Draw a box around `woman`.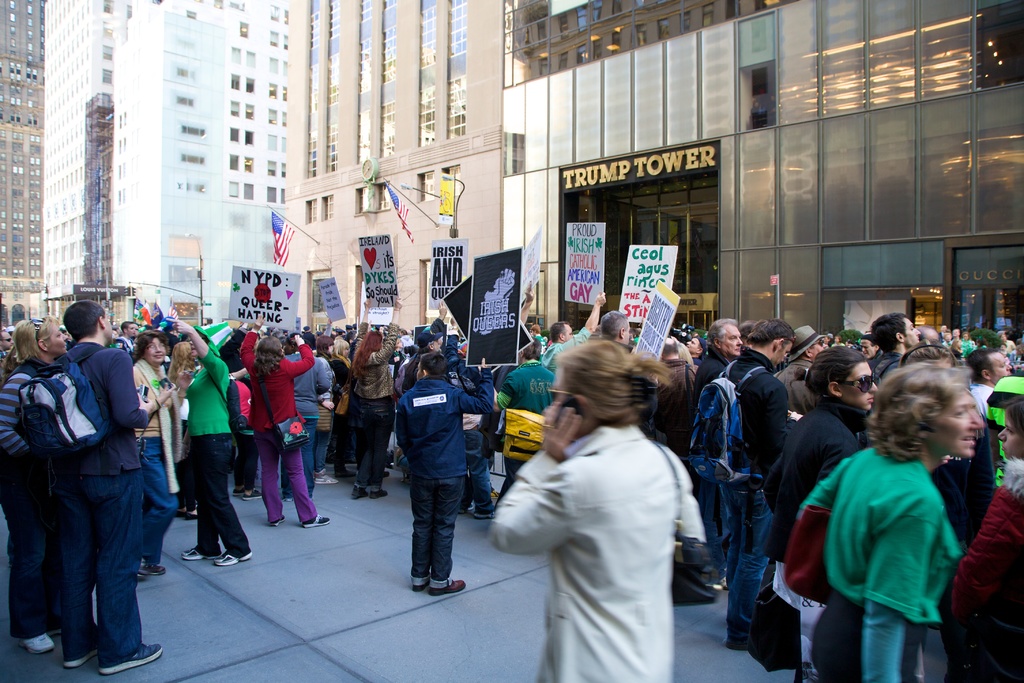
pyautogui.locateOnScreen(168, 320, 250, 572).
